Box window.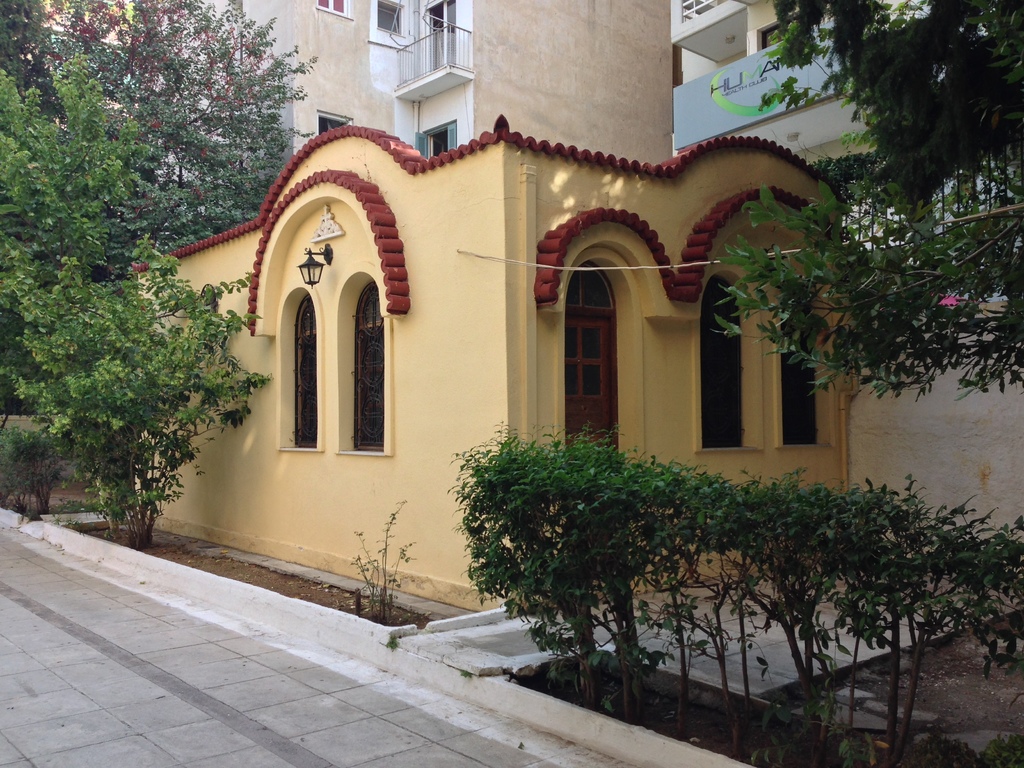
pyautogui.locateOnScreen(348, 282, 385, 449).
